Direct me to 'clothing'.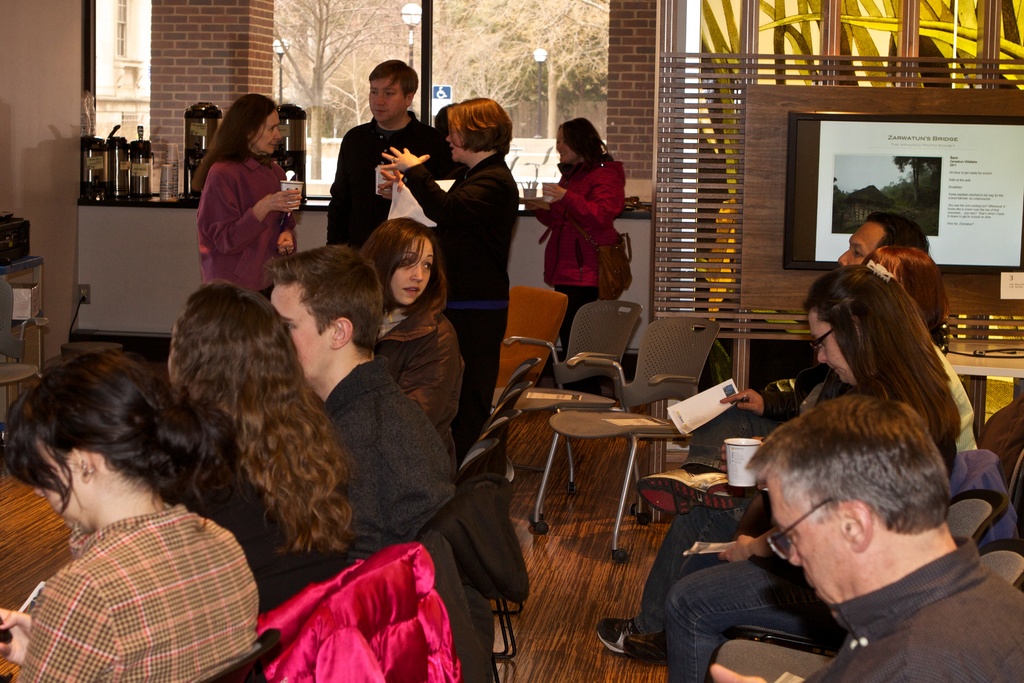
Direction: bbox=[634, 499, 778, 652].
